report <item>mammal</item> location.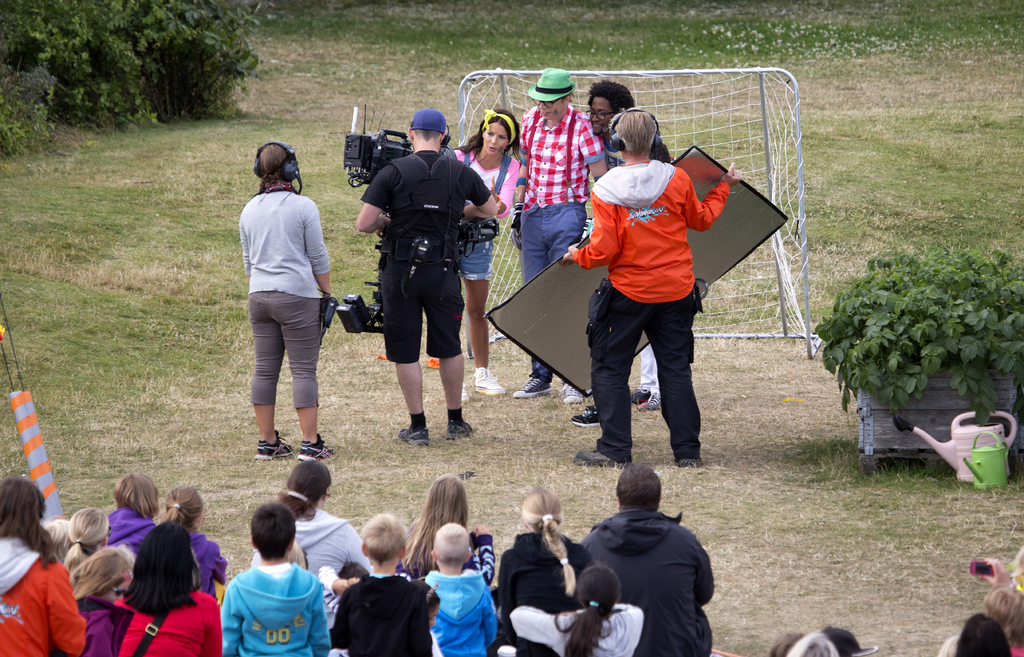
Report: box=[355, 112, 498, 445].
